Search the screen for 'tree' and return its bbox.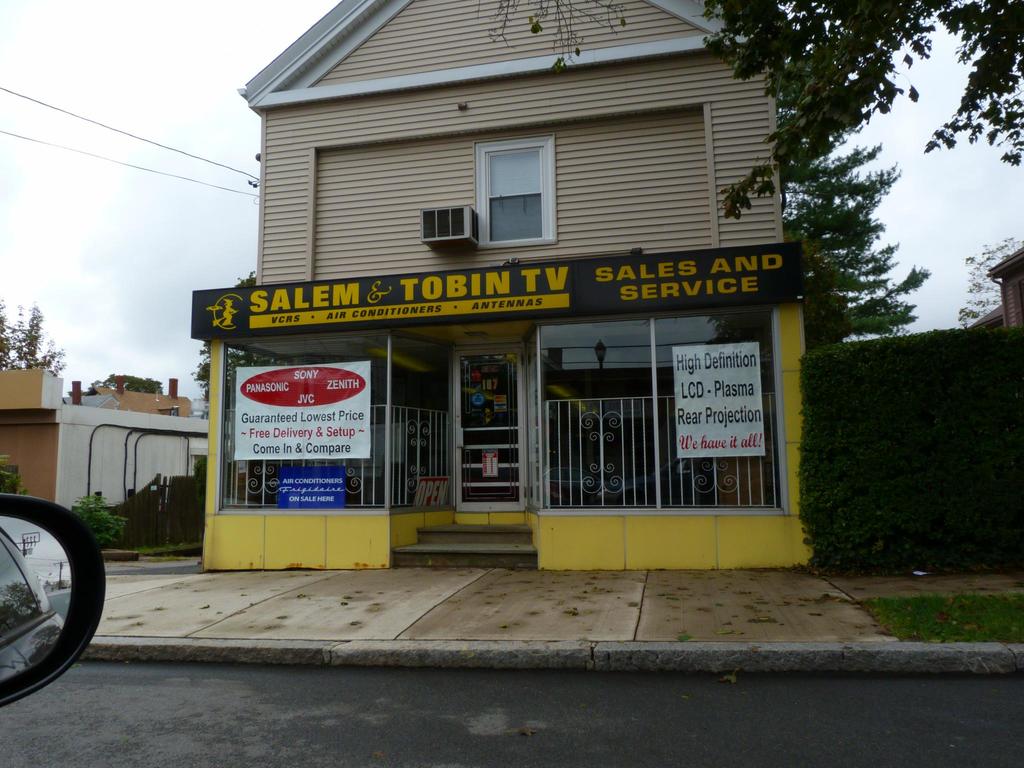
Found: (474,0,661,76).
